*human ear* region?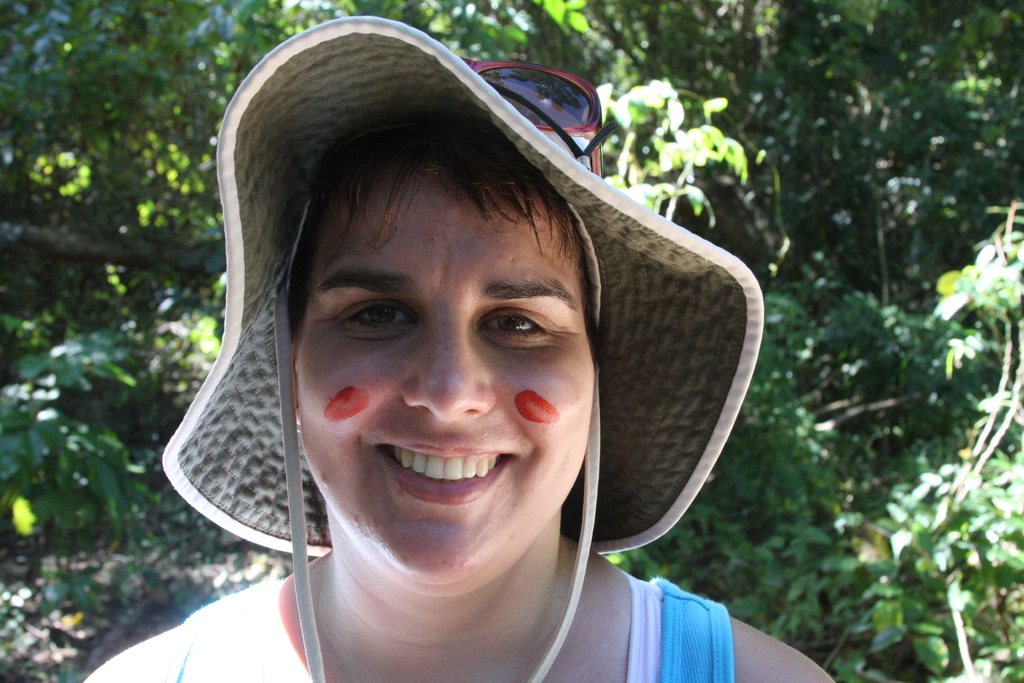
l=293, t=340, r=298, b=416
